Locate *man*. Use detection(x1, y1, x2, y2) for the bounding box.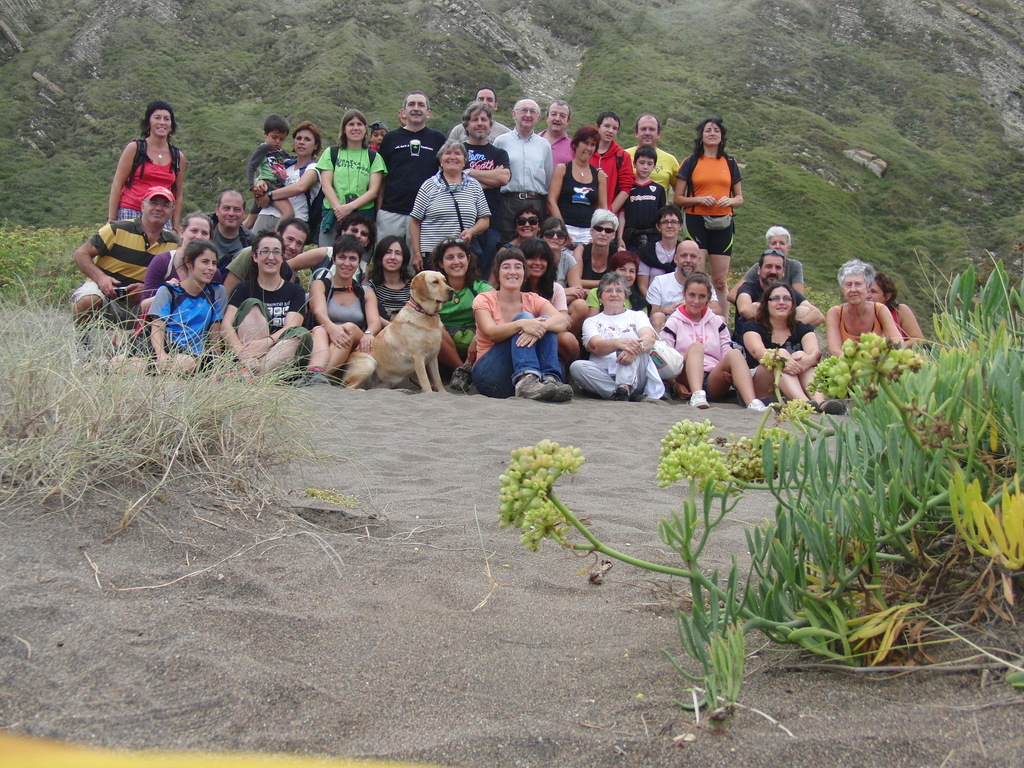
detection(493, 98, 552, 245).
